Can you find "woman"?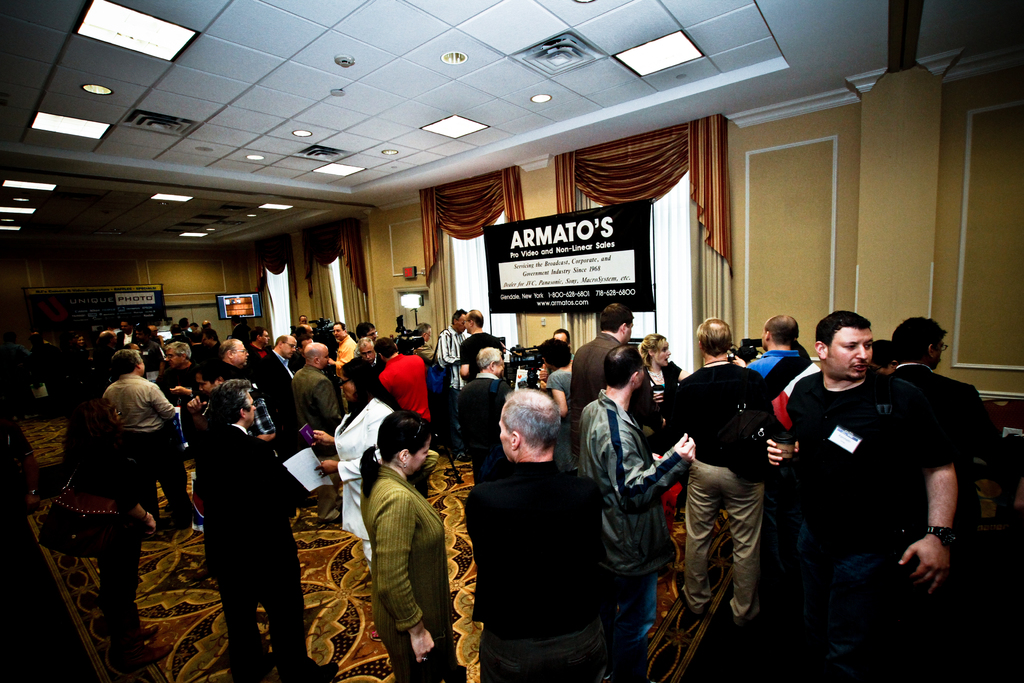
Yes, bounding box: 65:331:92:382.
